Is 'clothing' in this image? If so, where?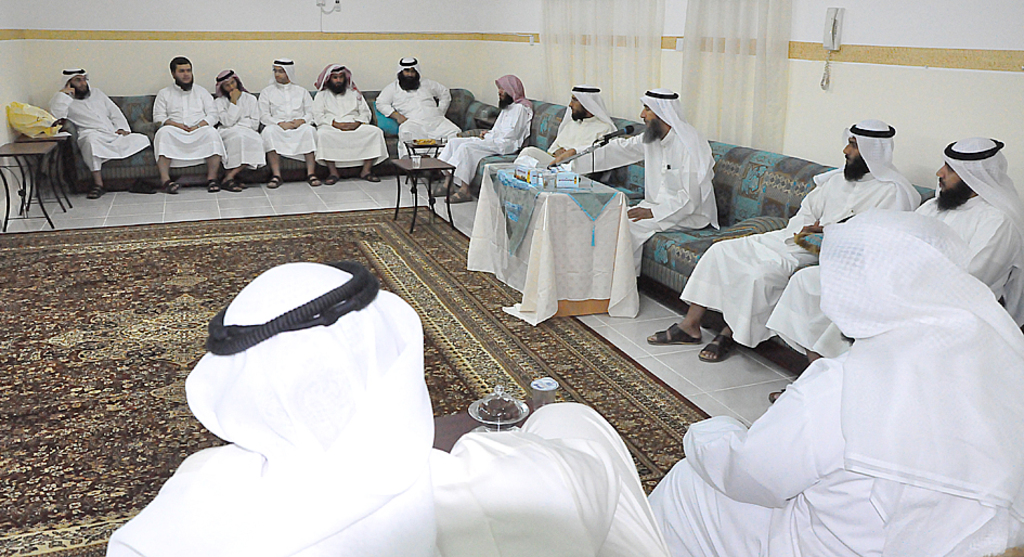
Yes, at Rect(440, 83, 534, 193).
